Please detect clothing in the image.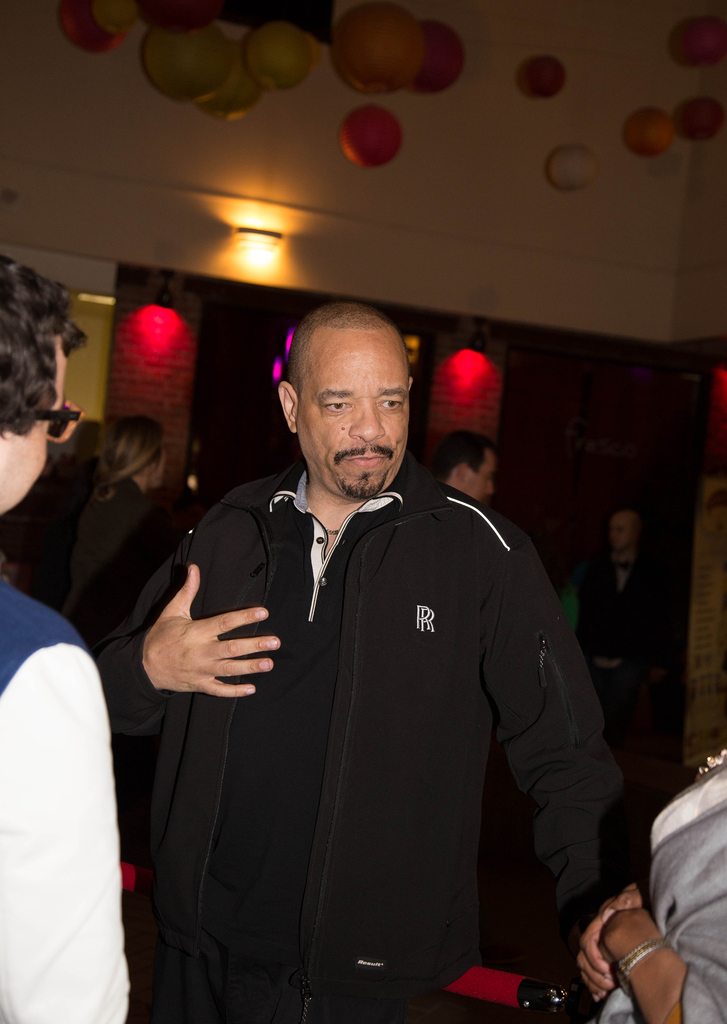
{"x1": 86, "y1": 458, "x2": 643, "y2": 1023}.
